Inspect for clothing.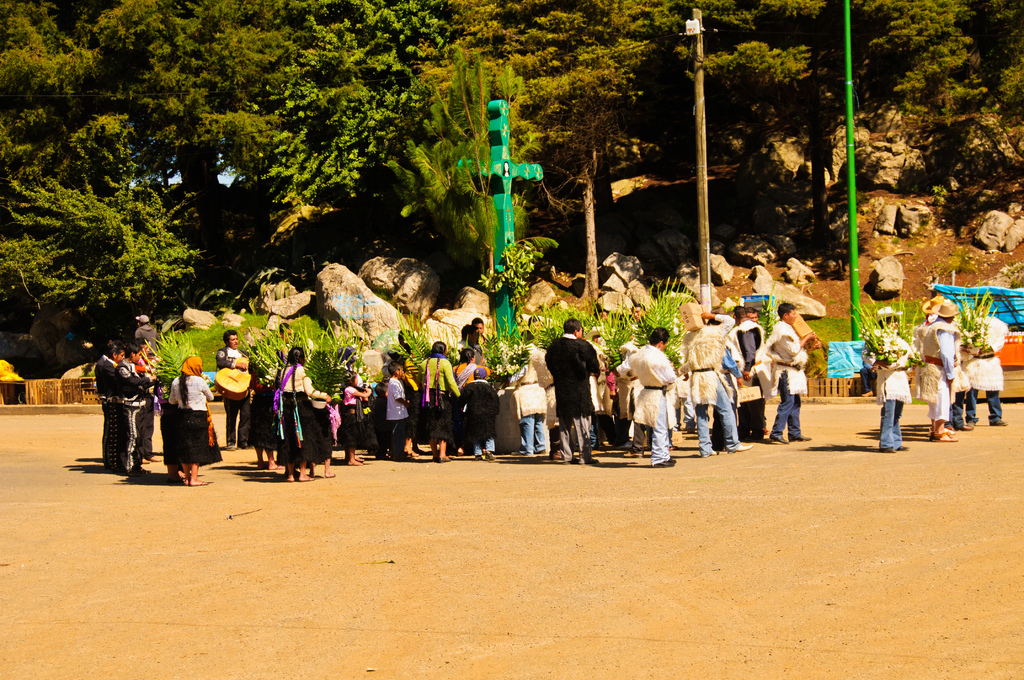
Inspection: 165:366:211:451.
